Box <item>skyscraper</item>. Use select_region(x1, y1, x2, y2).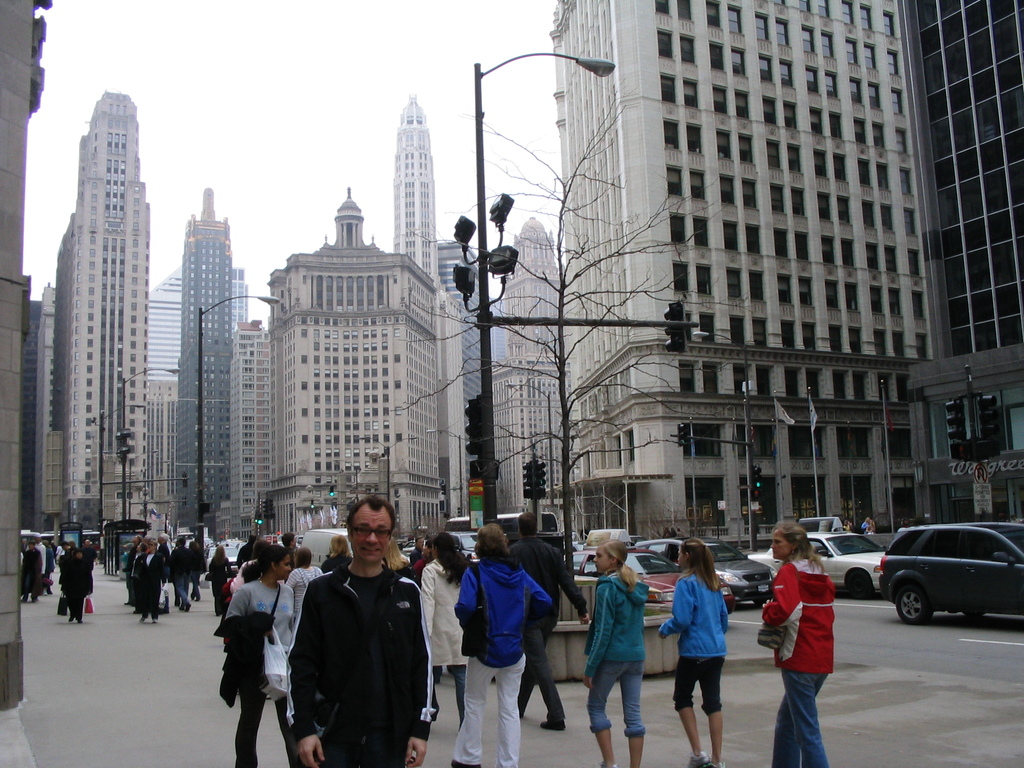
select_region(173, 188, 236, 536).
